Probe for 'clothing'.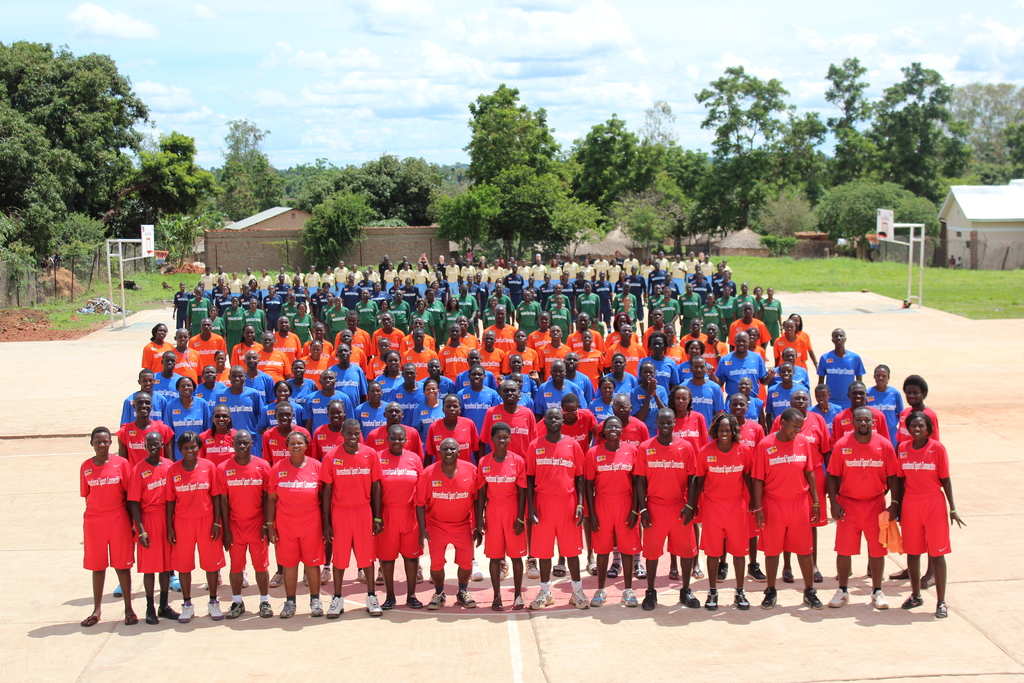
Probe result: bbox=(869, 386, 903, 450).
